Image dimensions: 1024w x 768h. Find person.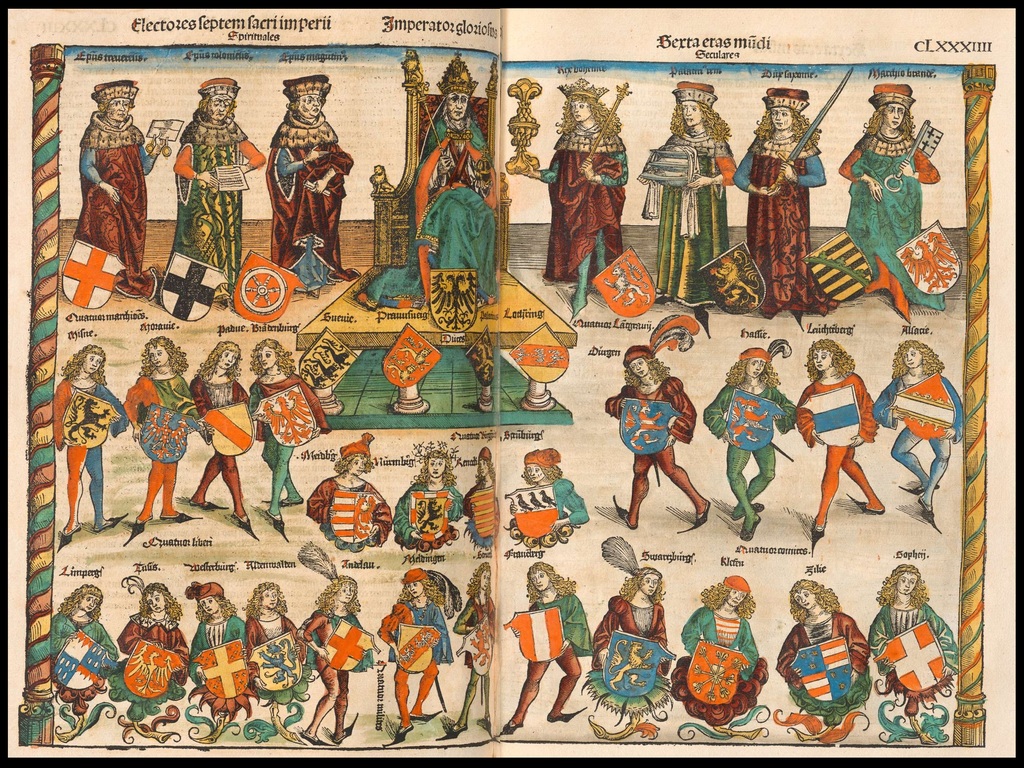
box(451, 557, 498, 737).
